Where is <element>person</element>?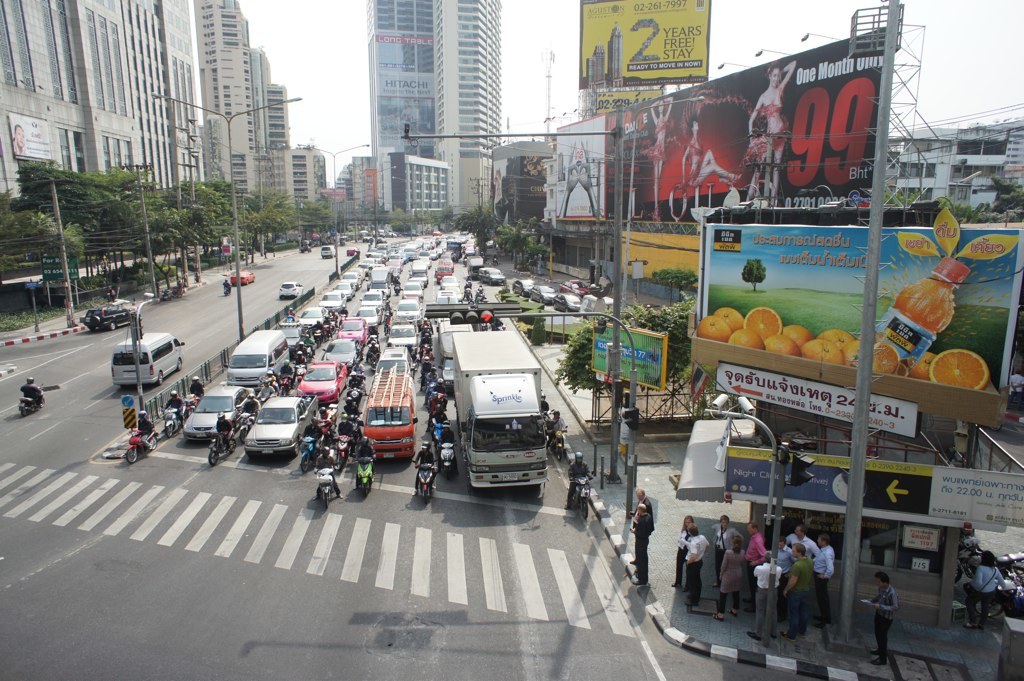
133,410,155,443.
